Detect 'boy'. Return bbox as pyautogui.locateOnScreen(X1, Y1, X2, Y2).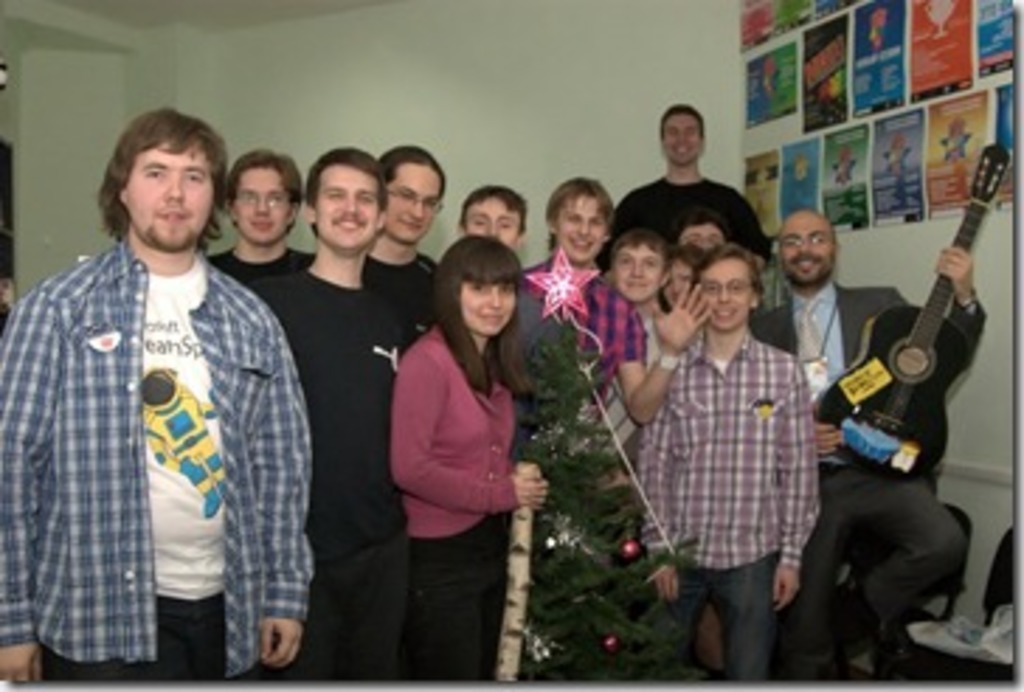
pyautogui.locateOnScreen(6, 129, 298, 664).
